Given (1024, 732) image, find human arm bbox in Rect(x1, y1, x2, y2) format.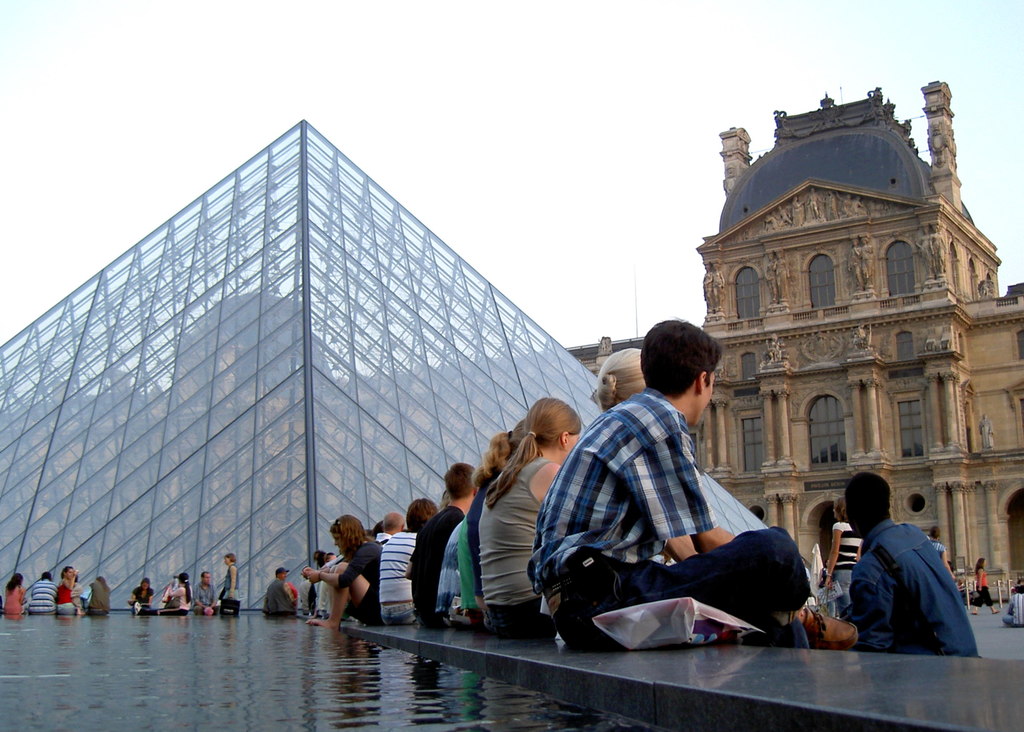
Rect(195, 583, 214, 615).
